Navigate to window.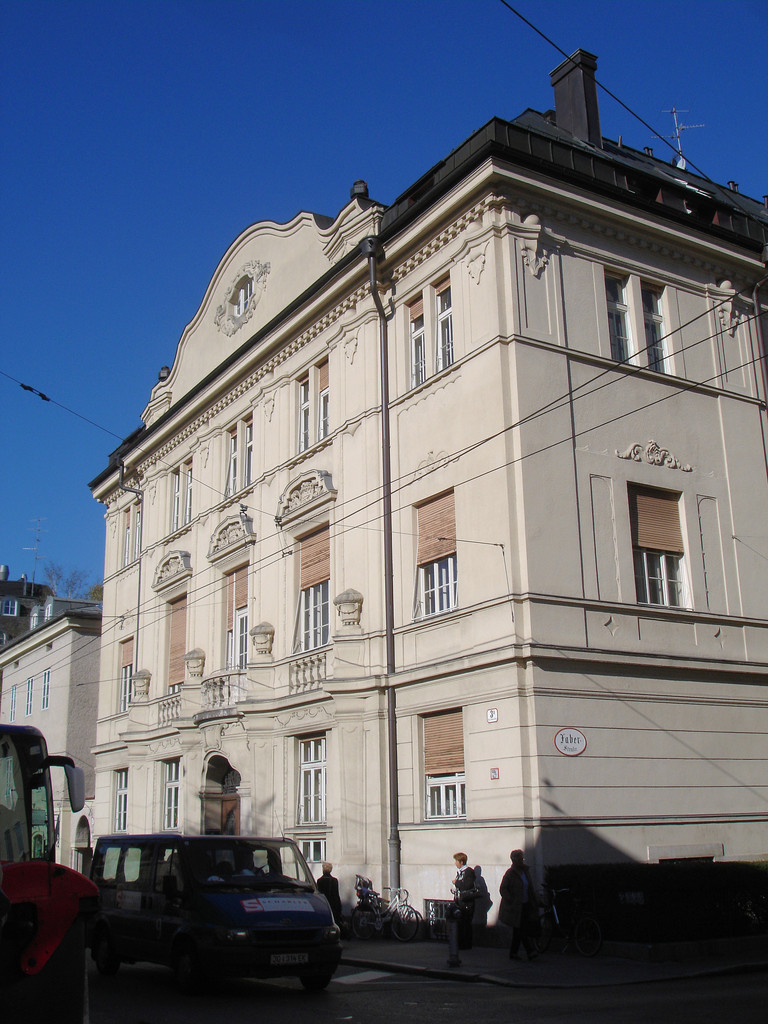
Navigation target: (left=290, top=379, right=309, bottom=452).
